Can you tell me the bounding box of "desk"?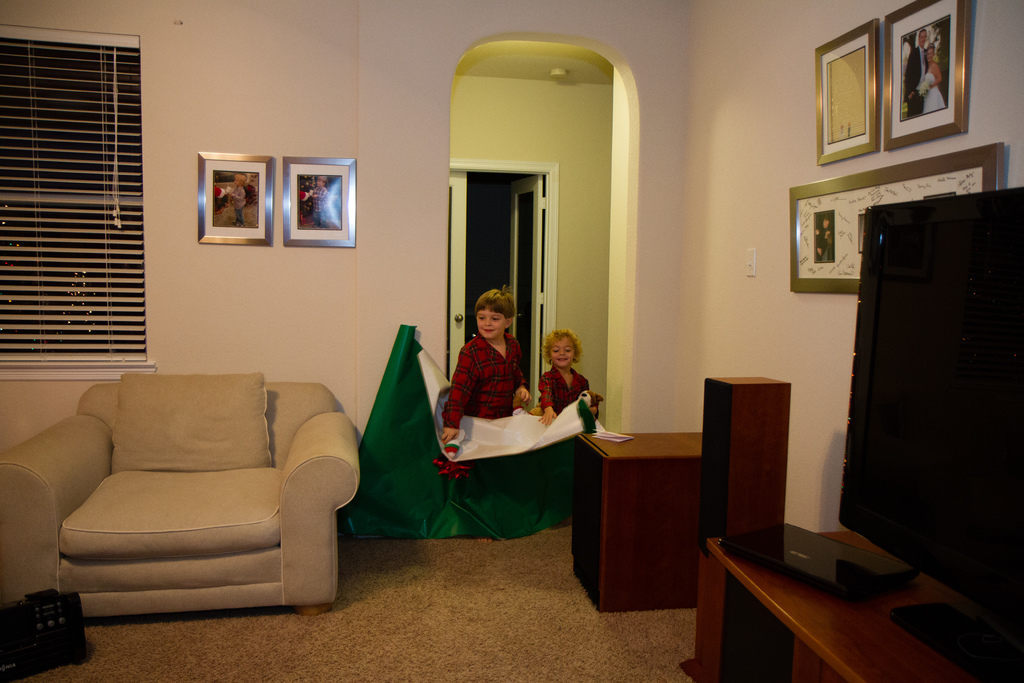
<box>575,424,698,609</box>.
